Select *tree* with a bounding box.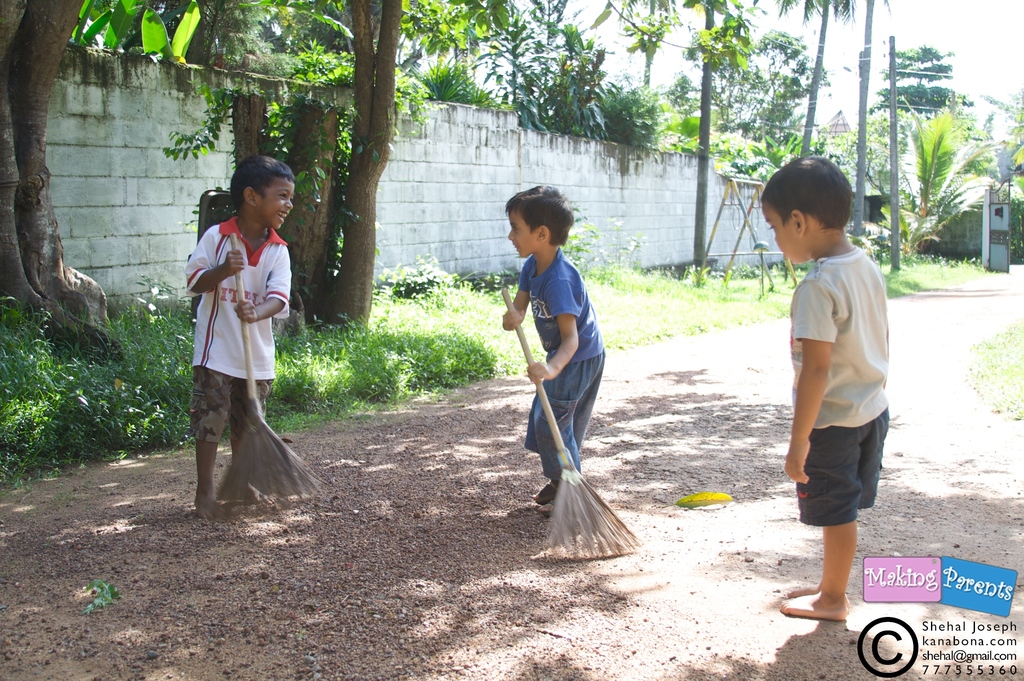
883,107,994,263.
